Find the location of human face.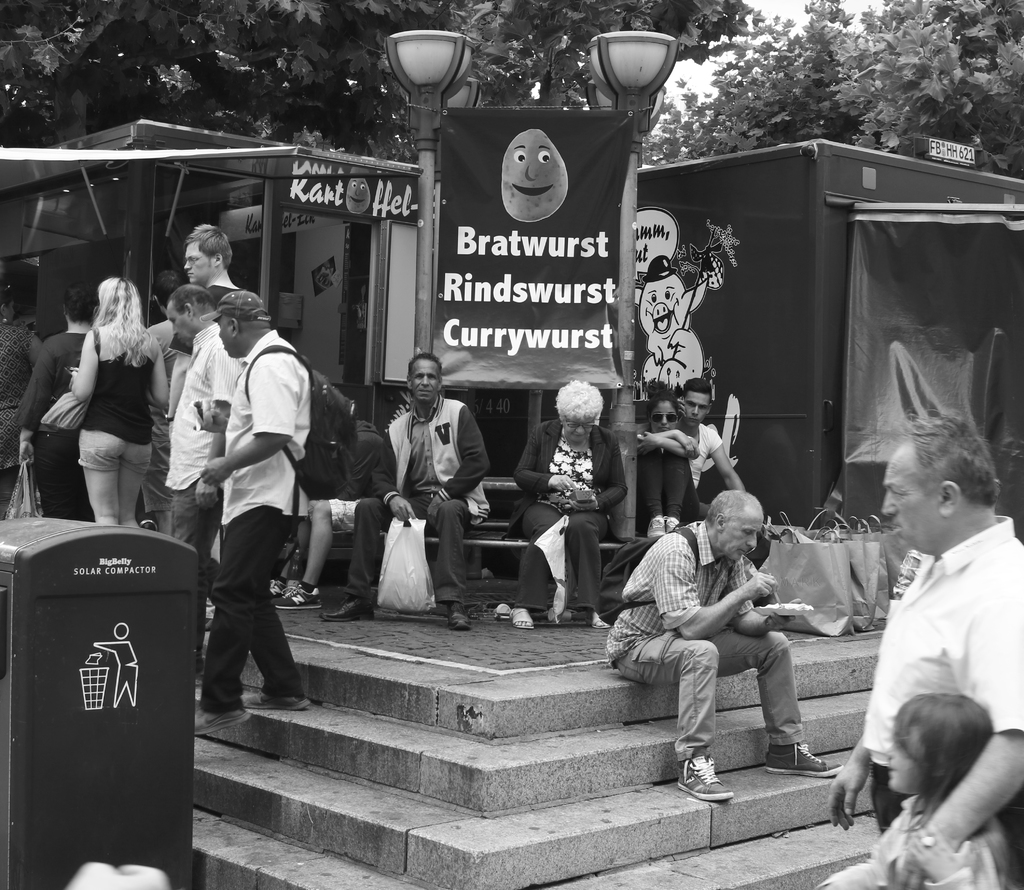
Location: <box>654,401,675,434</box>.
